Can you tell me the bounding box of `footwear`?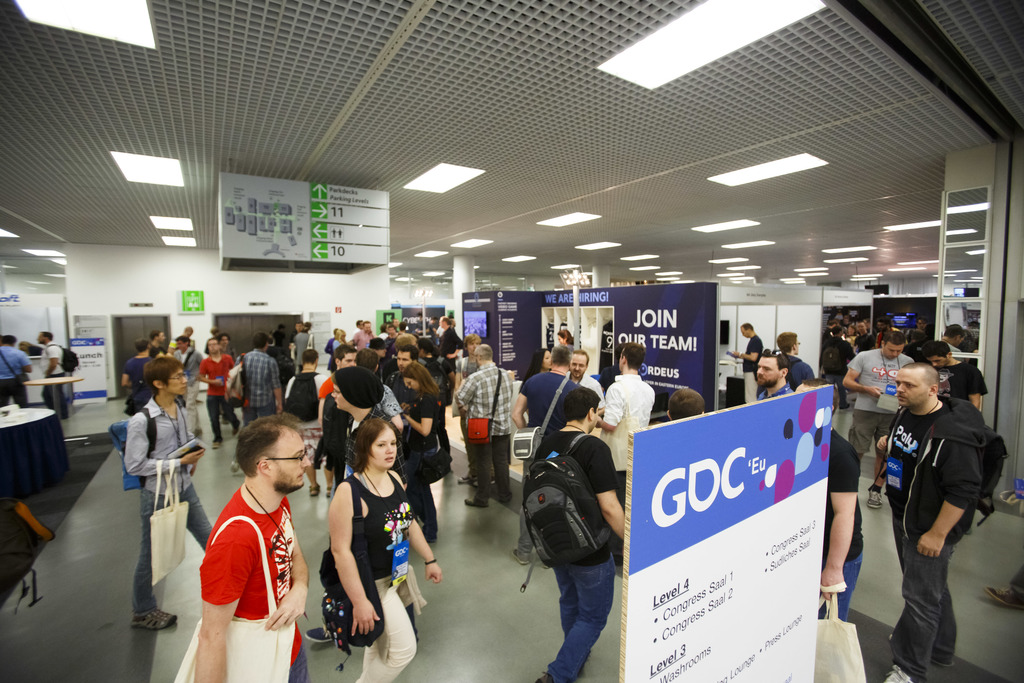
rect(474, 477, 497, 488).
